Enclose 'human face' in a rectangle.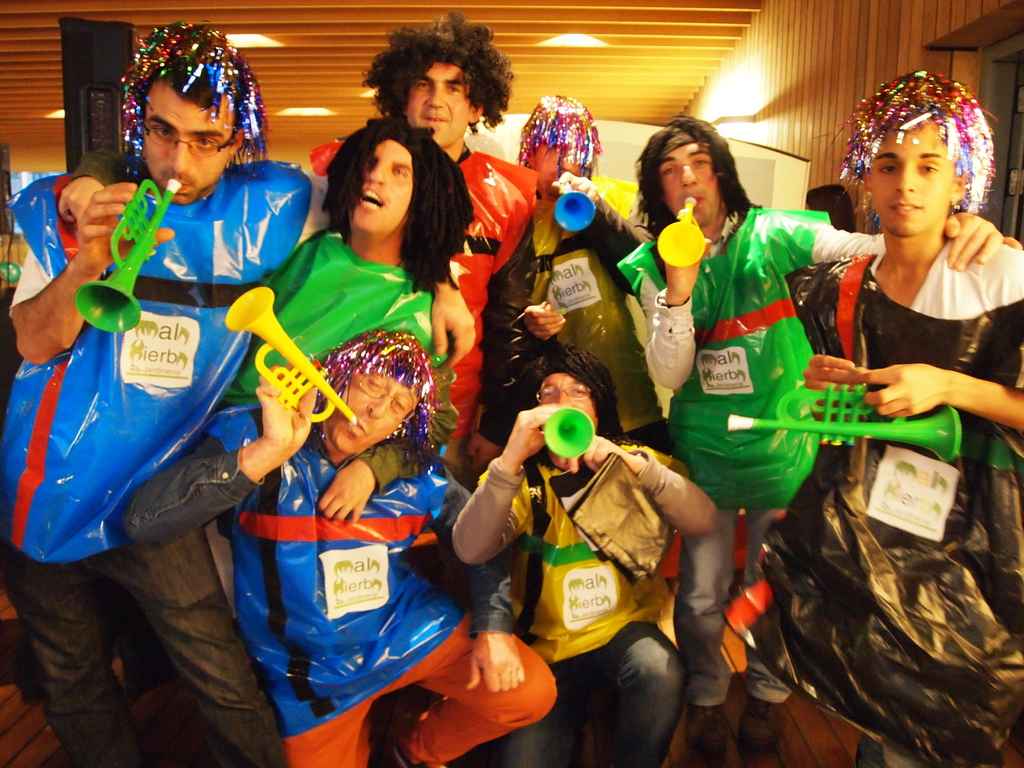
pyautogui.locateOnScreen(874, 118, 952, 239).
